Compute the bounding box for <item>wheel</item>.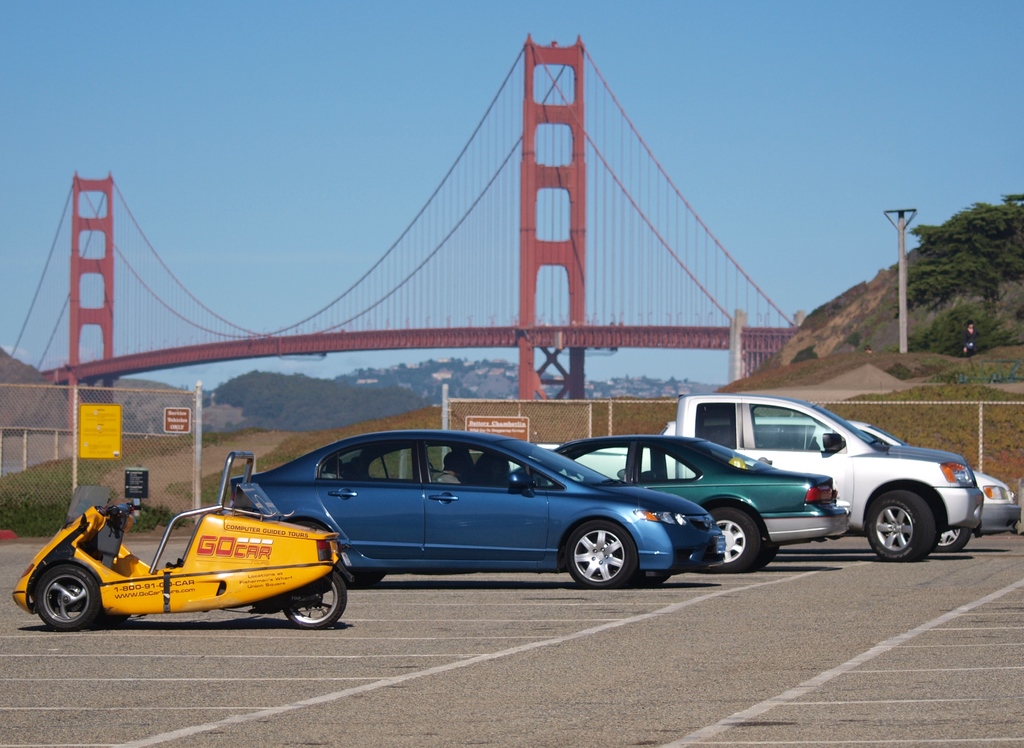
bbox=(692, 505, 761, 567).
